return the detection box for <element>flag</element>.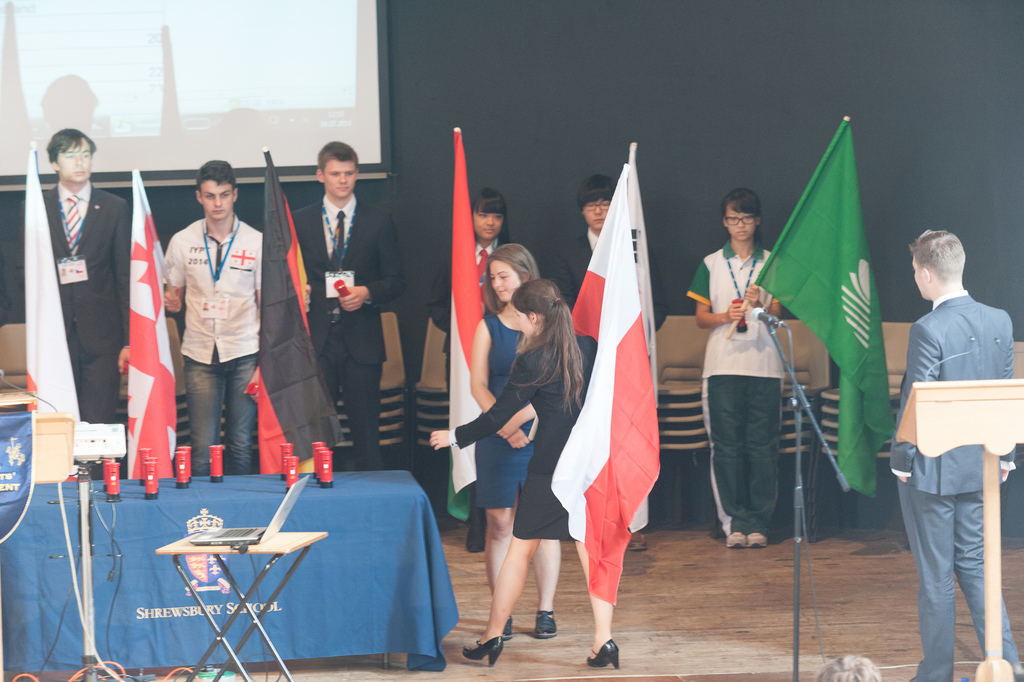
124,172,181,472.
